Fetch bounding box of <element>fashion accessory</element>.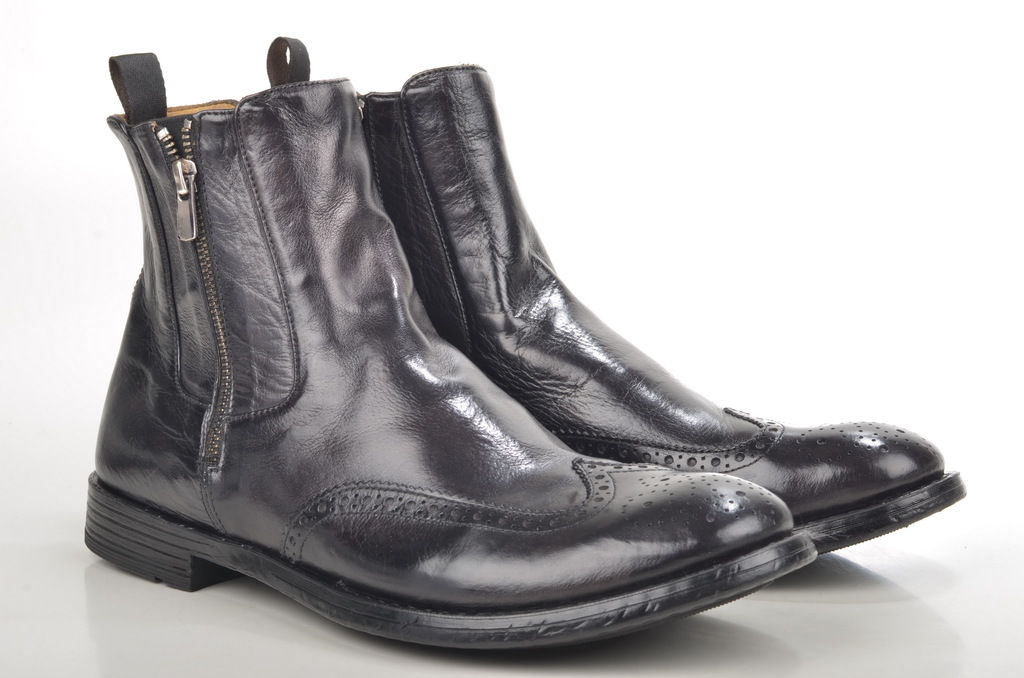
Bbox: select_region(264, 35, 971, 554).
